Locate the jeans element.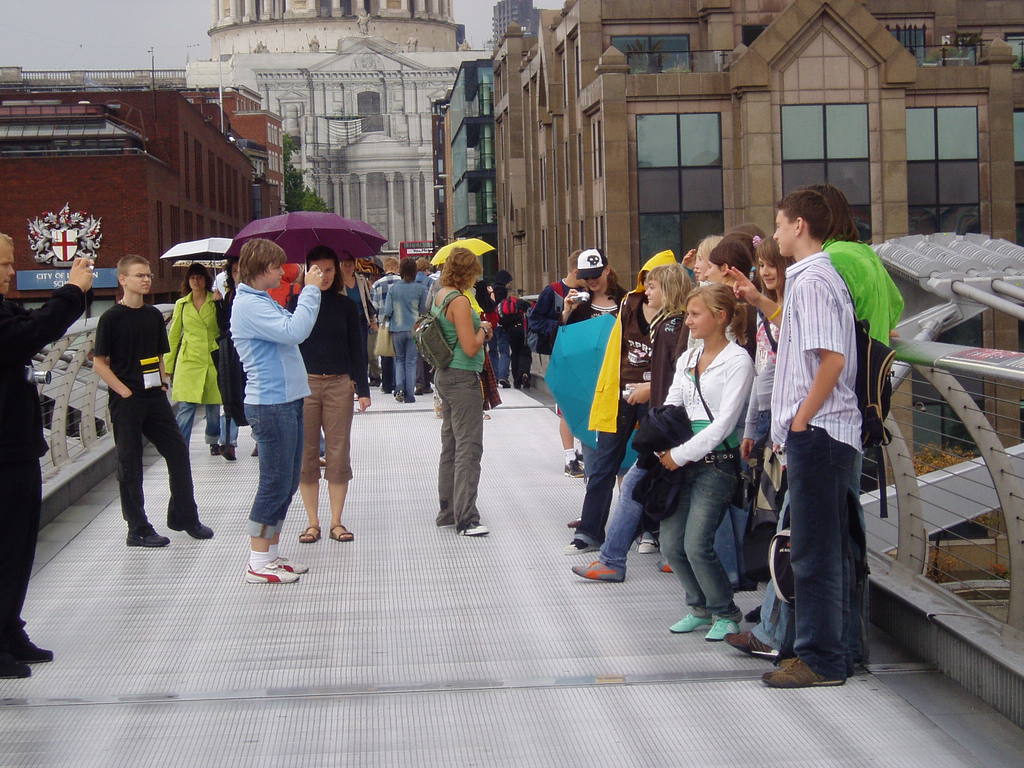
Element bbox: locate(394, 332, 419, 398).
